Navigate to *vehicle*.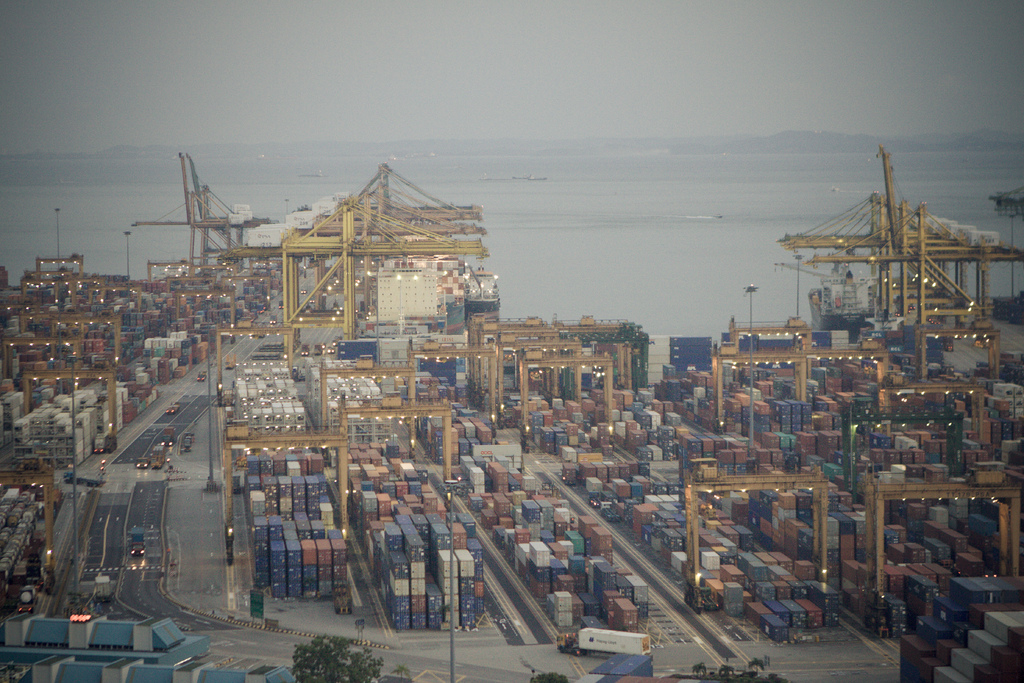
Navigation target: (left=92, top=436, right=121, bottom=457).
